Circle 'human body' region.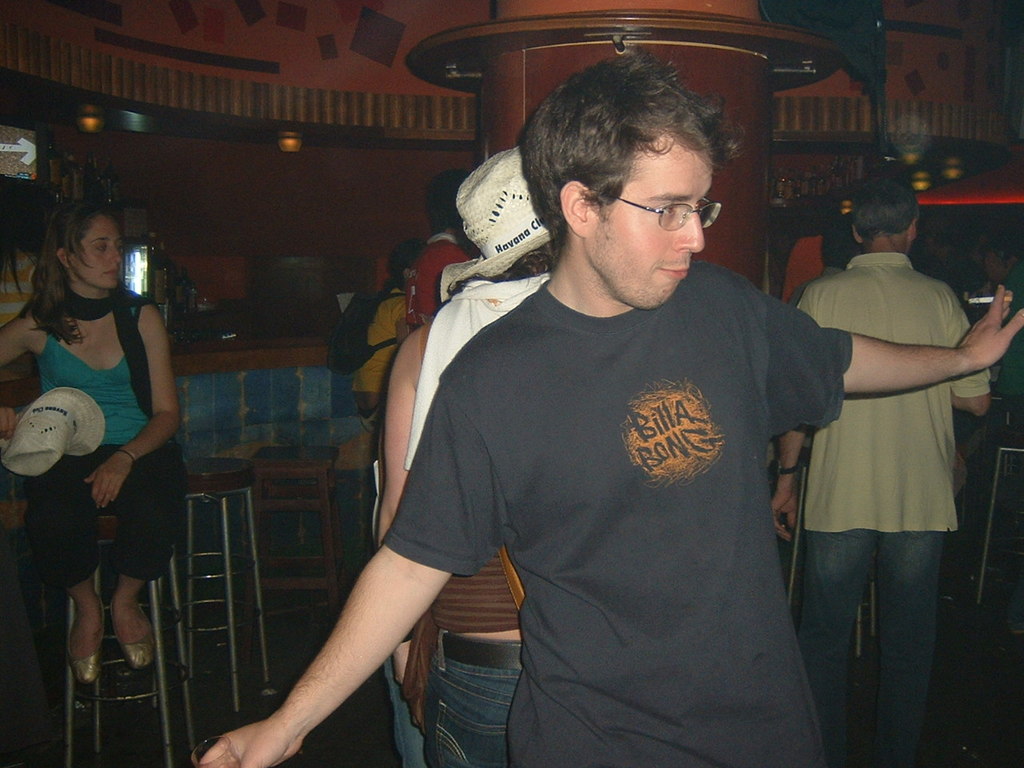
Region: [left=200, top=46, right=1020, bottom=766].
